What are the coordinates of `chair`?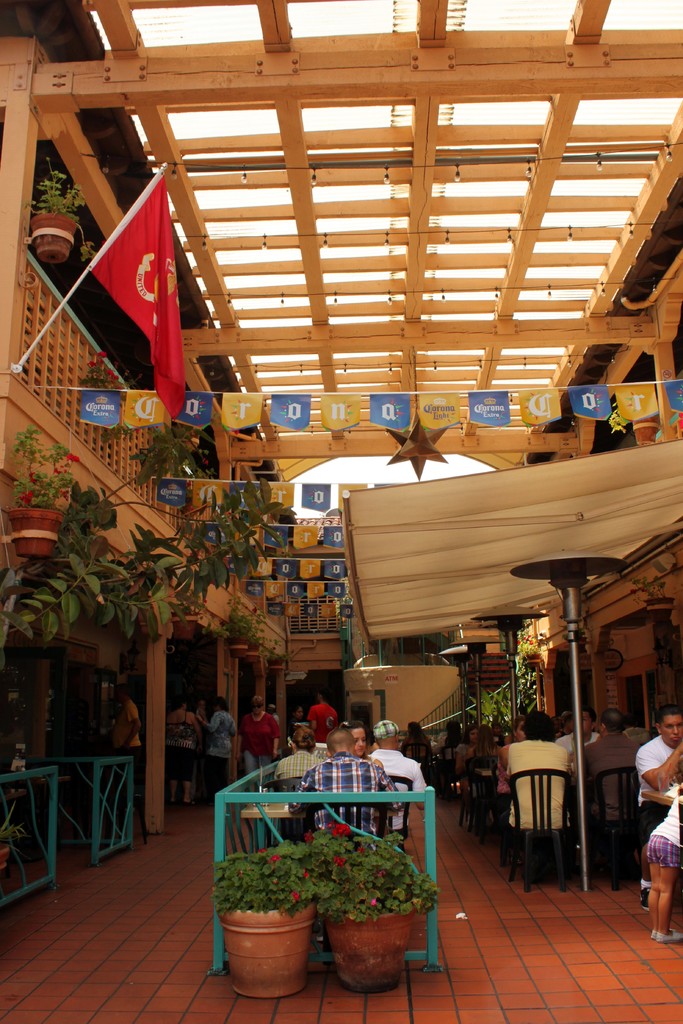
region(263, 776, 302, 841).
